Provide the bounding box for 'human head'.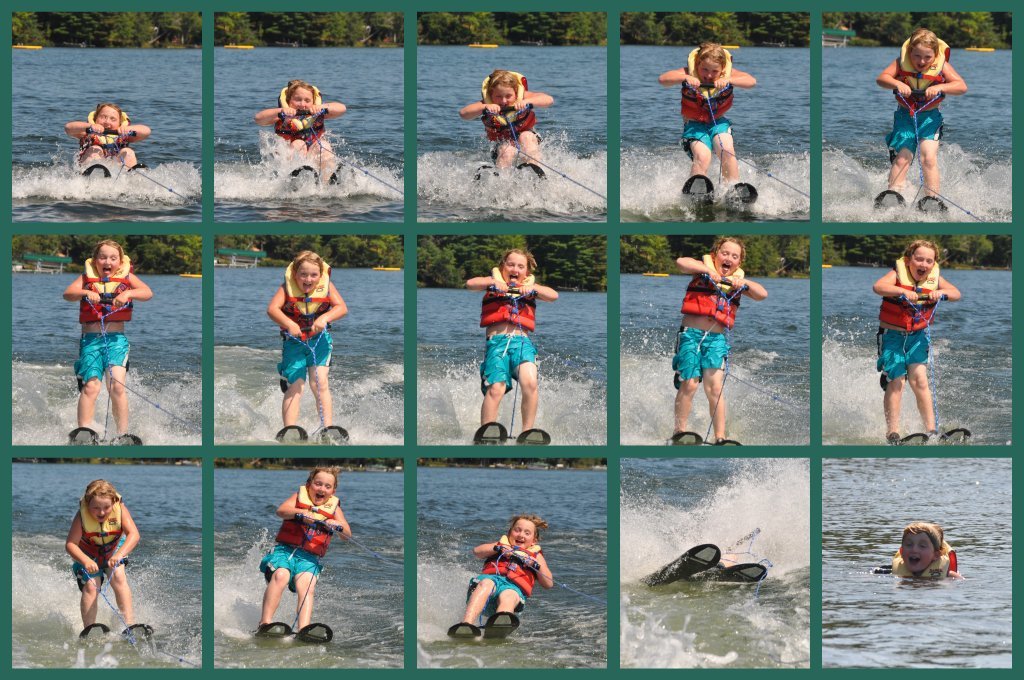
<box>500,247,537,284</box>.
